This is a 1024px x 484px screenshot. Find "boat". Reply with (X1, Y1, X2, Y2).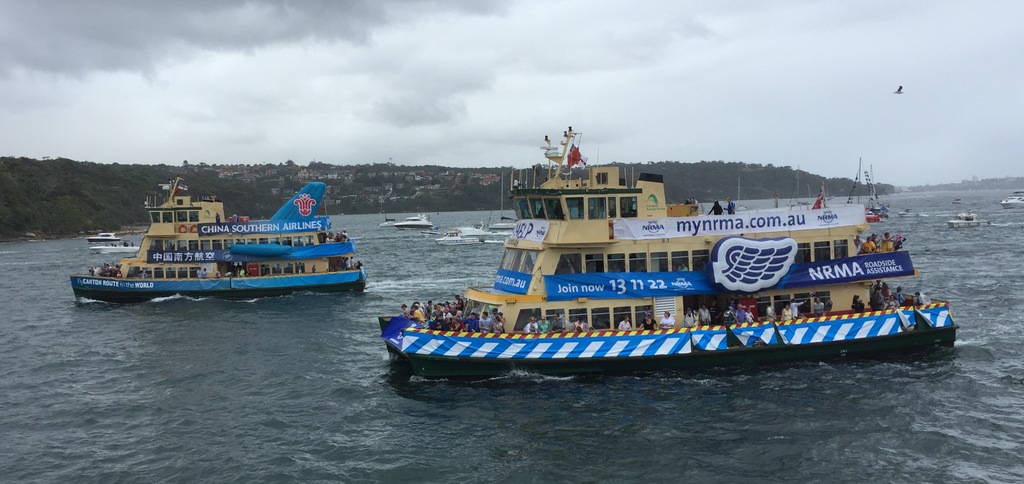
(864, 195, 881, 221).
